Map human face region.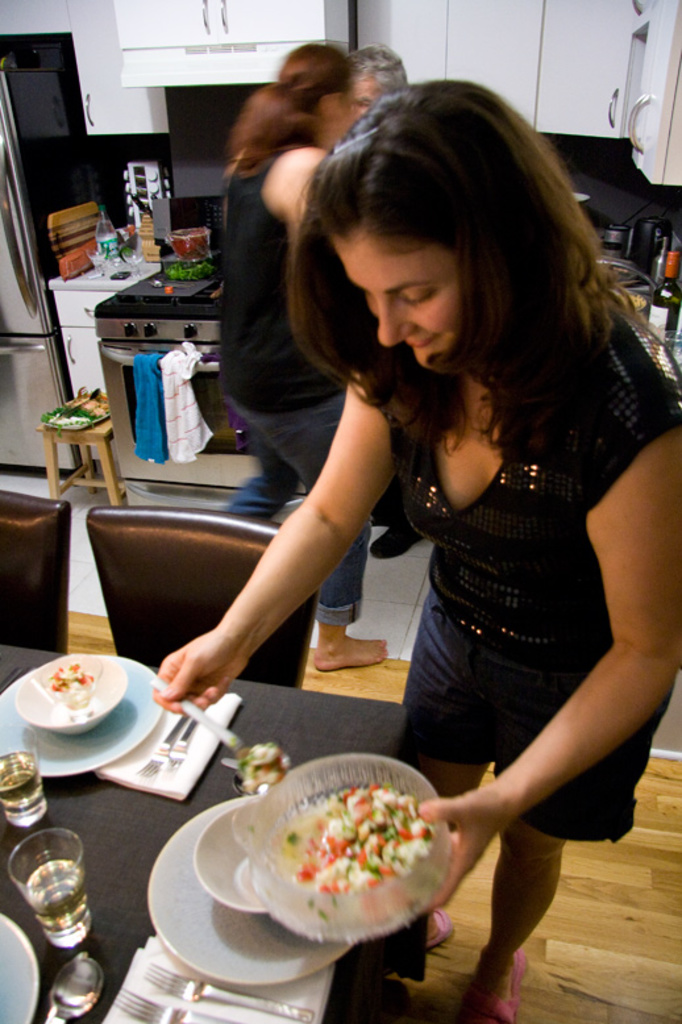
Mapped to 328,78,358,157.
